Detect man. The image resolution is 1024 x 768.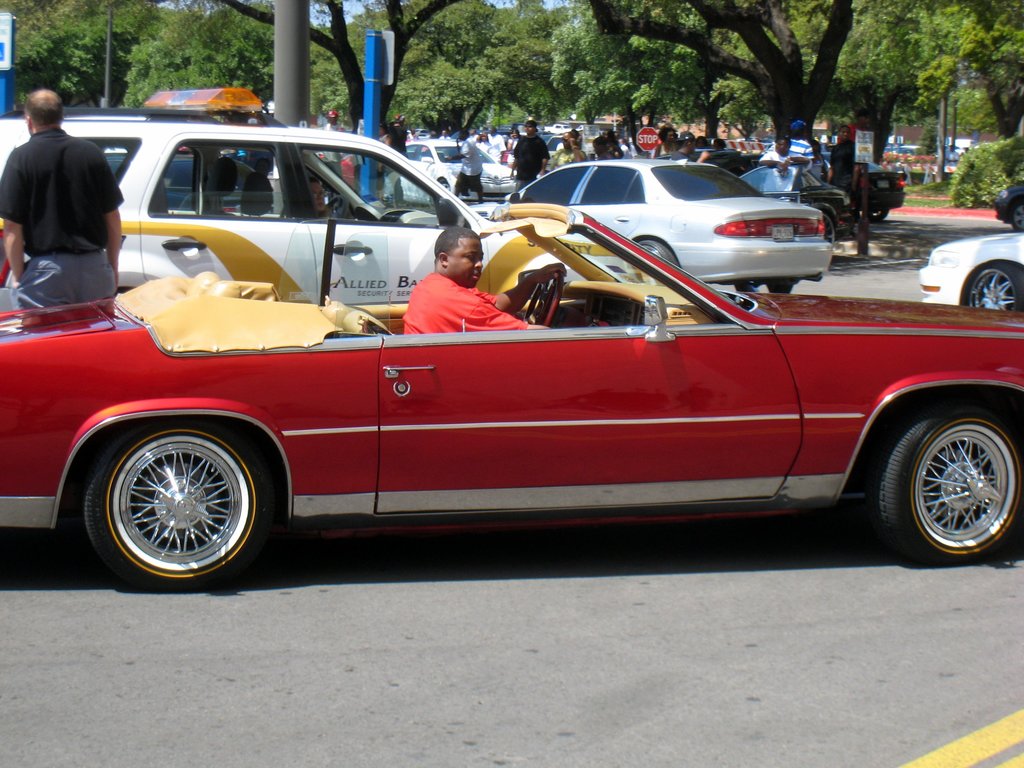
bbox(434, 129, 452, 141).
